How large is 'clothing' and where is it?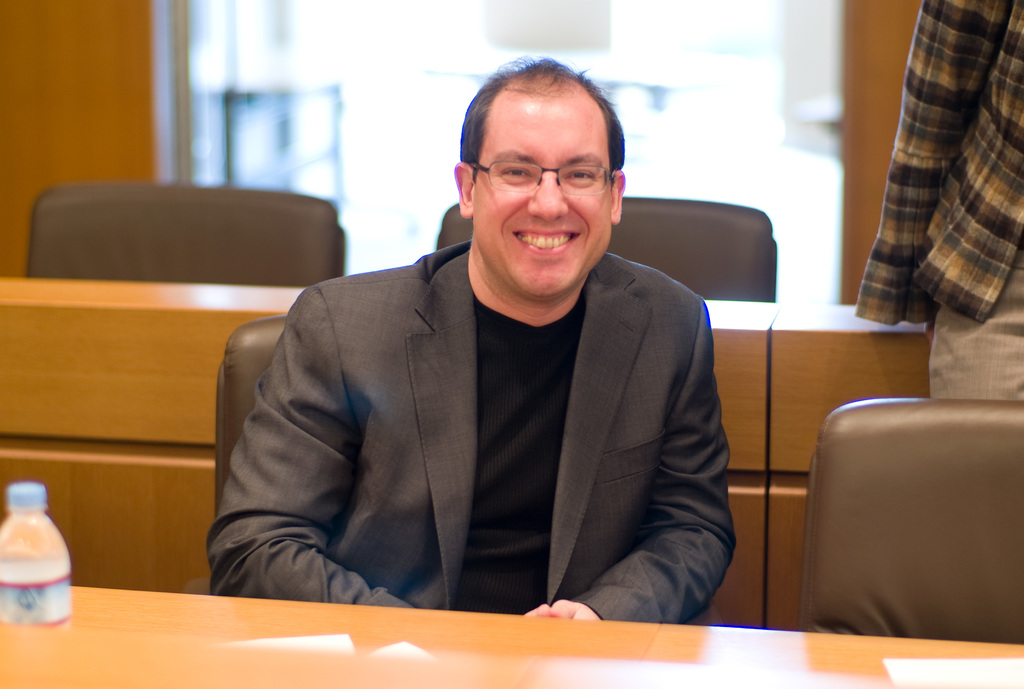
Bounding box: {"left": 216, "top": 220, "right": 747, "bottom": 622}.
